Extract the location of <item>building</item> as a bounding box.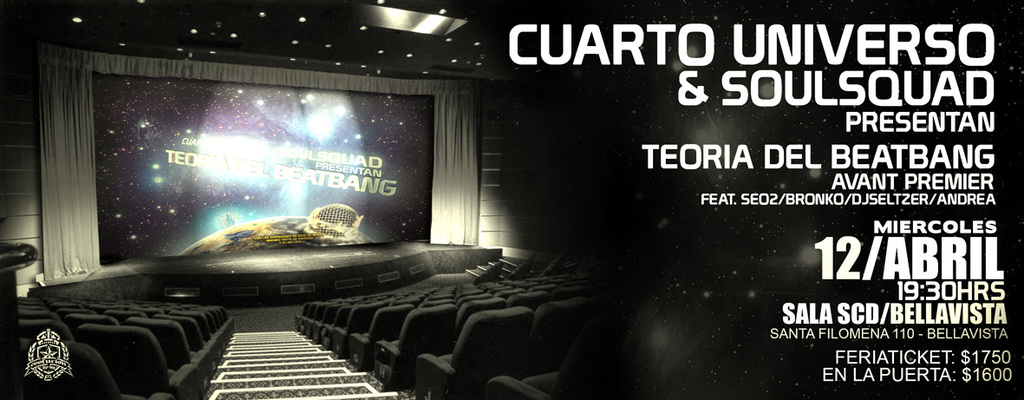
{"x1": 0, "y1": 0, "x2": 1023, "y2": 399}.
